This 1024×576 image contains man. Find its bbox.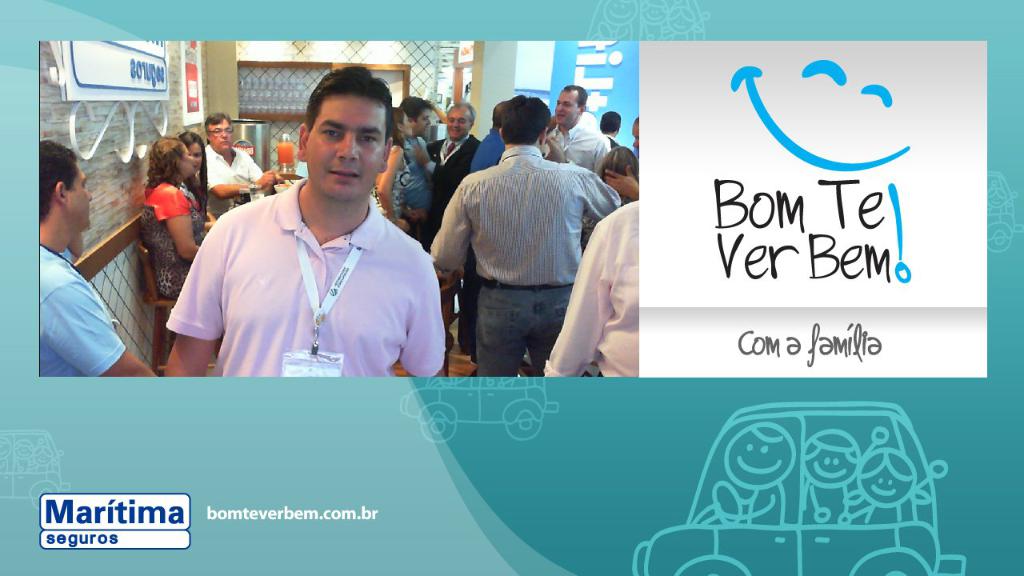
<bbox>430, 90, 622, 377</bbox>.
